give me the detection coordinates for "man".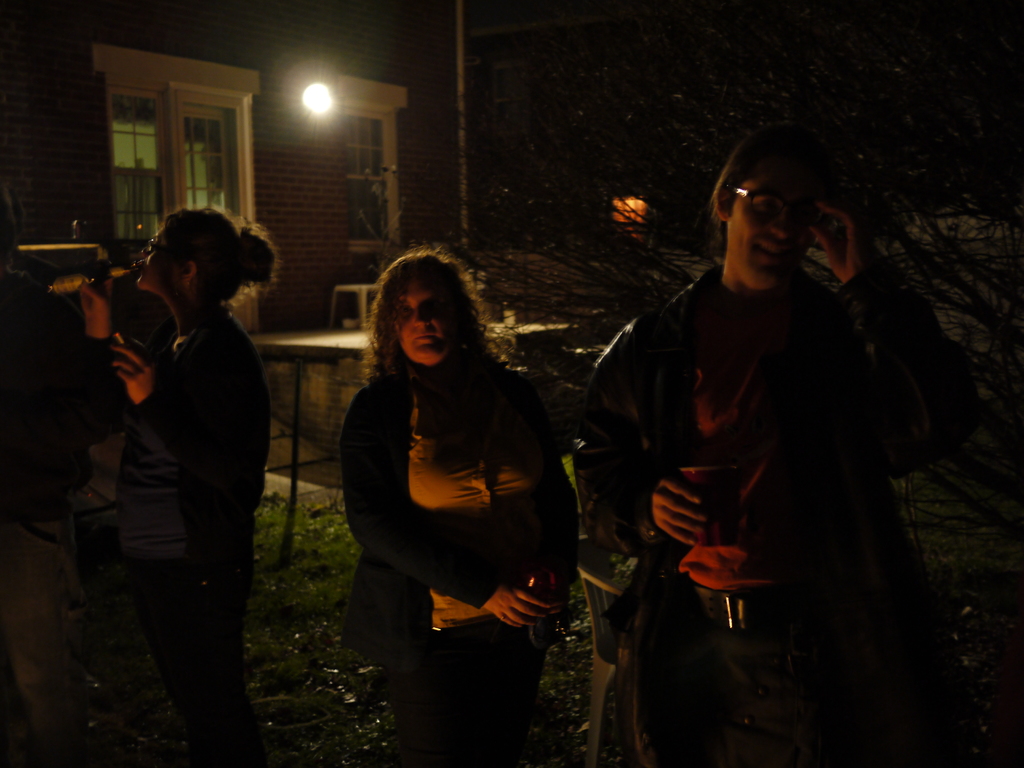
box=[567, 125, 960, 749].
